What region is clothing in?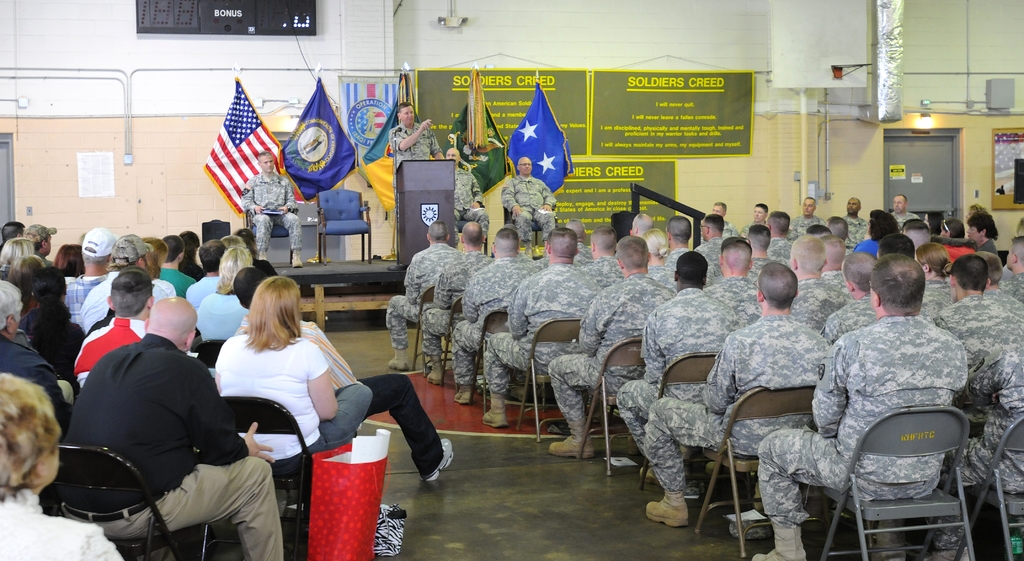
[left=420, top=247, right=504, bottom=354].
